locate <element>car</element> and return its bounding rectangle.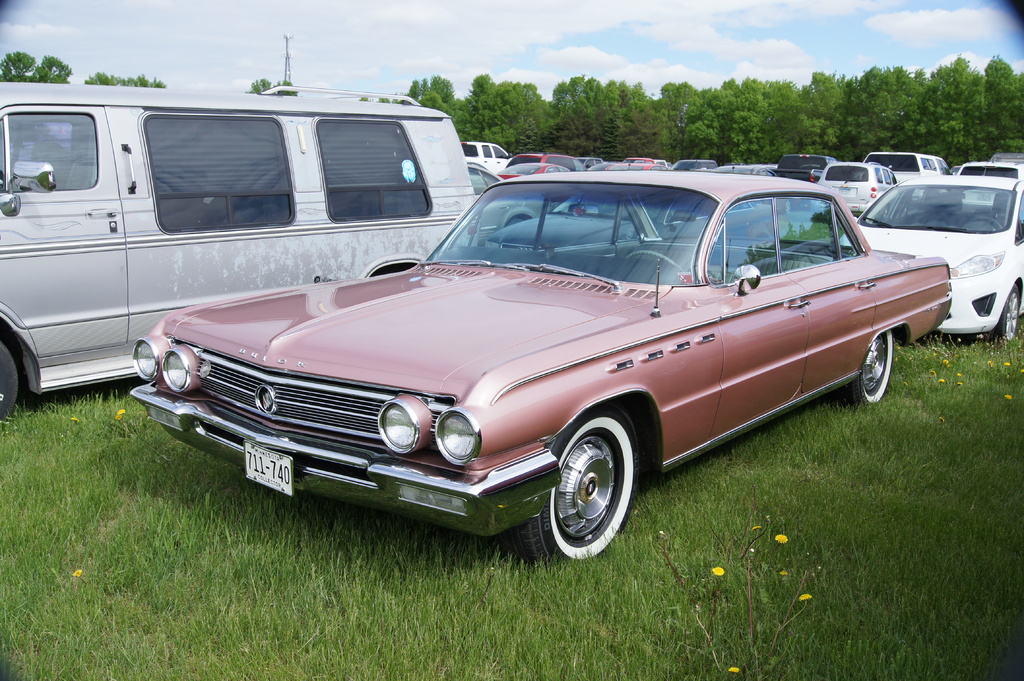
{"left": 125, "top": 164, "right": 949, "bottom": 566}.
